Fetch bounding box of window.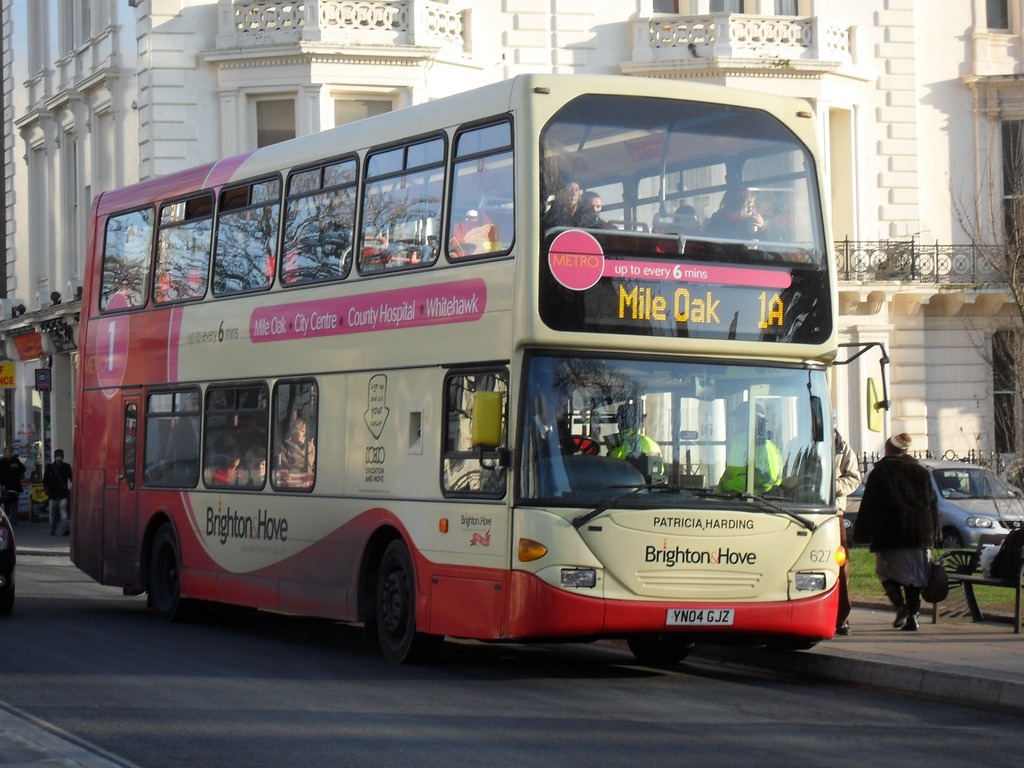
Bbox: x1=355 y1=140 x2=450 y2=273.
